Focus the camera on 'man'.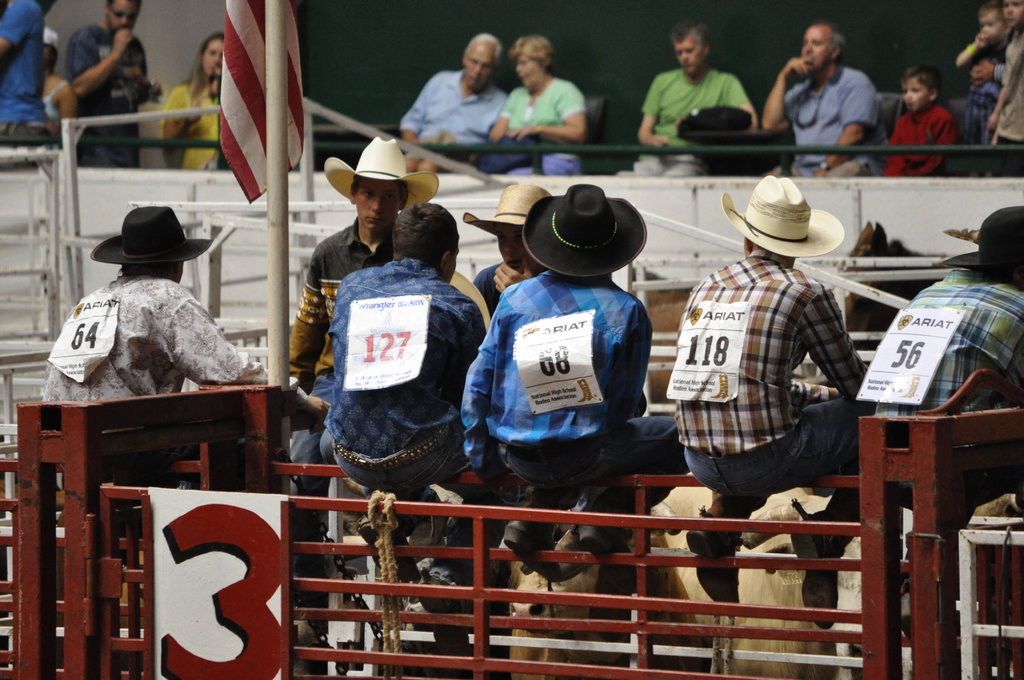
Focus region: locate(59, 0, 163, 169).
